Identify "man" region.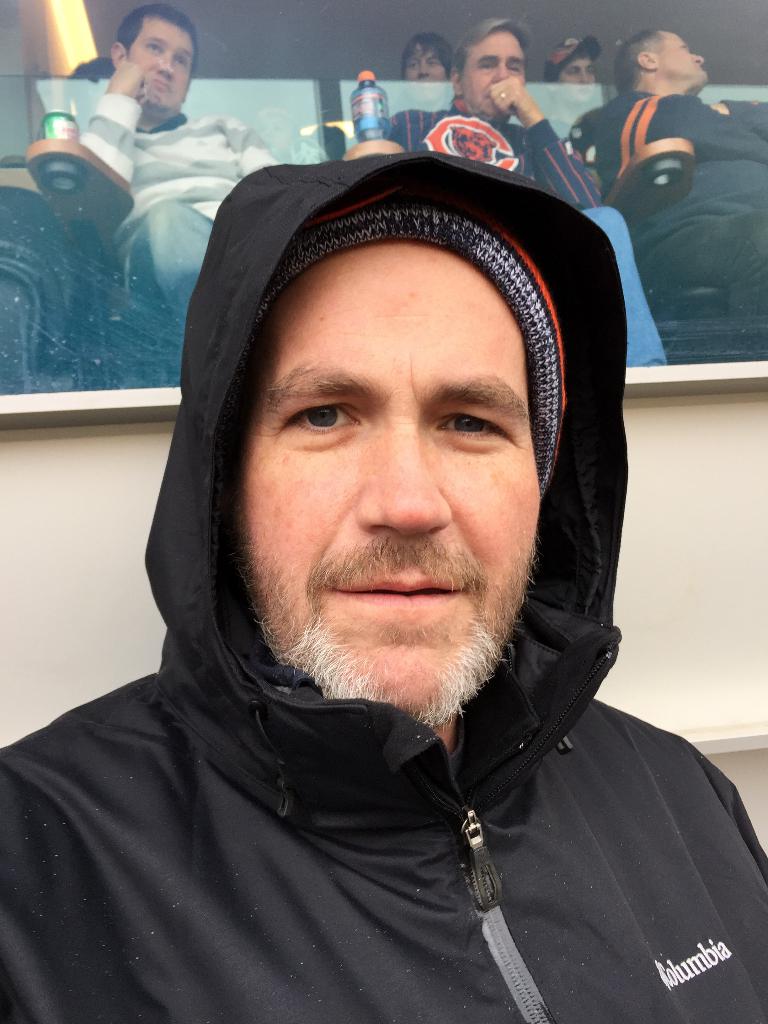
Region: <region>385, 20, 668, 364</region>.
